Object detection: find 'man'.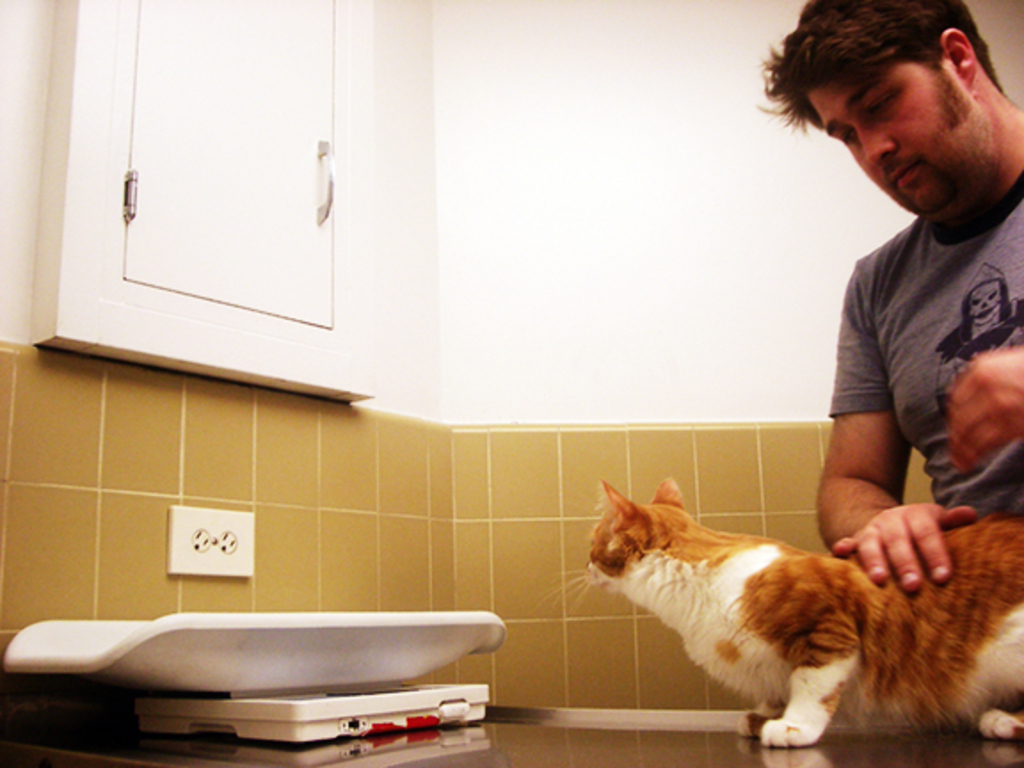
[left=736, top=21, right=1023, bottom=652].
